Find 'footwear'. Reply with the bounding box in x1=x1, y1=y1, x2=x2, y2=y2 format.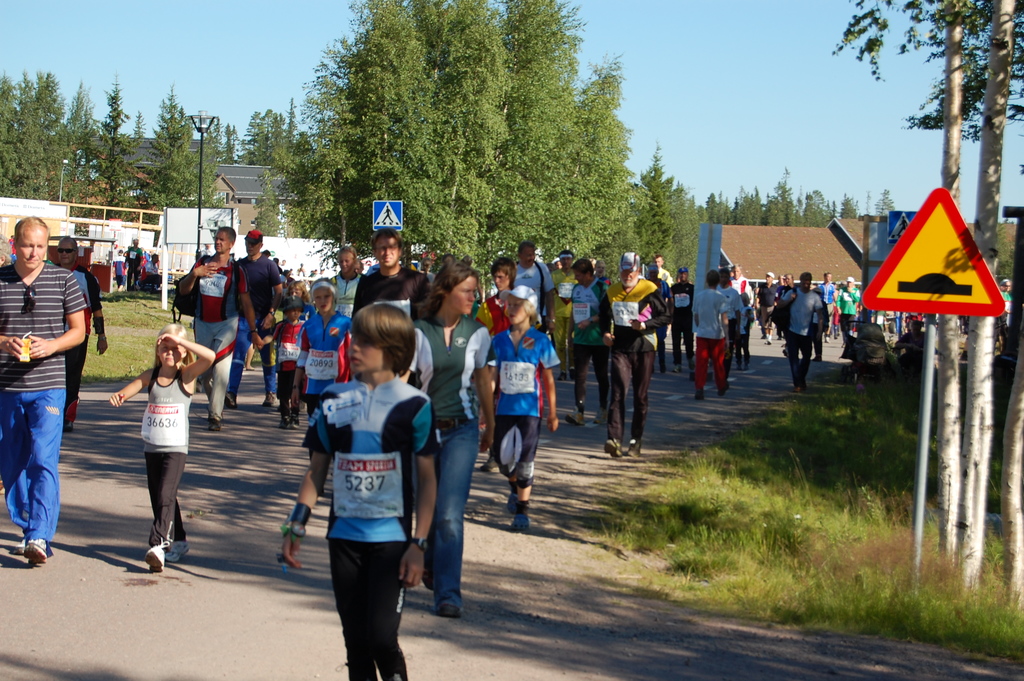
x1=506, y1=491, x2=519, y2=513.
